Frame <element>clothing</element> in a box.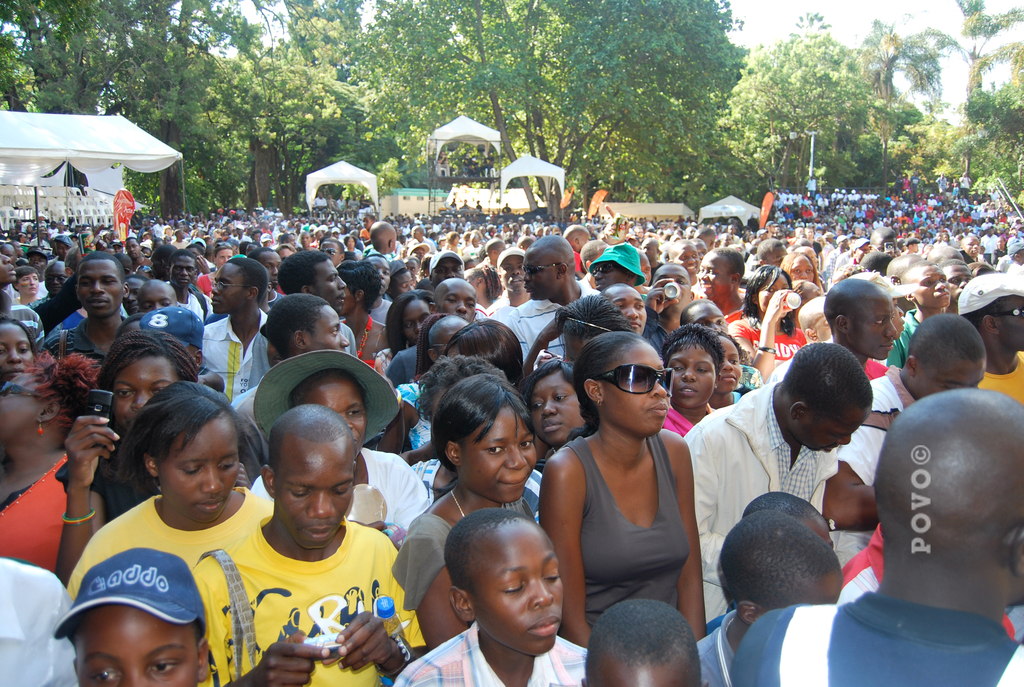
(x1=509, y1=293, x2=605, y2=384).
